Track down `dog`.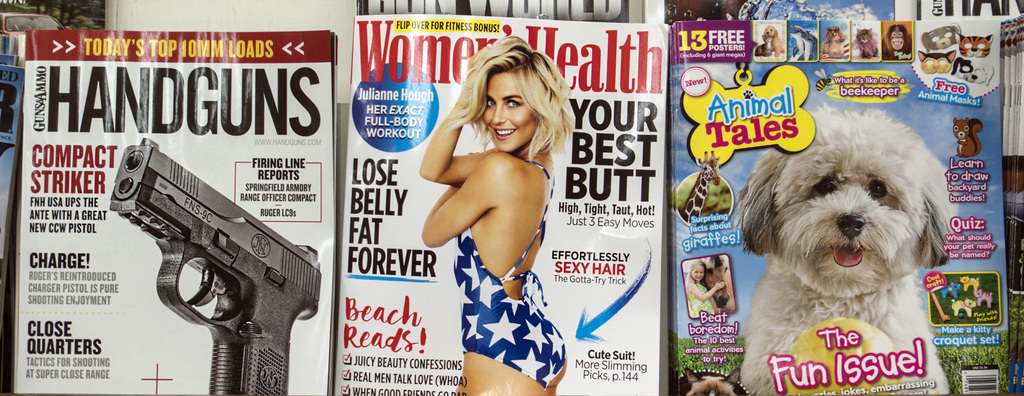
Tracked to l=763, t=25, r=788, b=56.
